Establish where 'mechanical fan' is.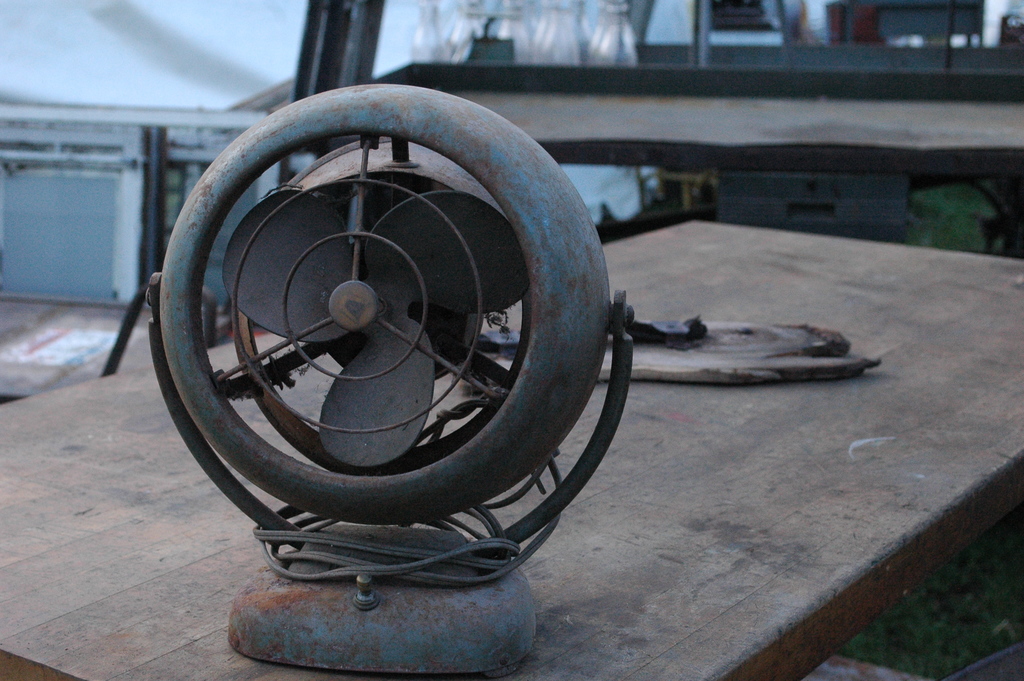
Established at crop(147, 85, 632, 678).
